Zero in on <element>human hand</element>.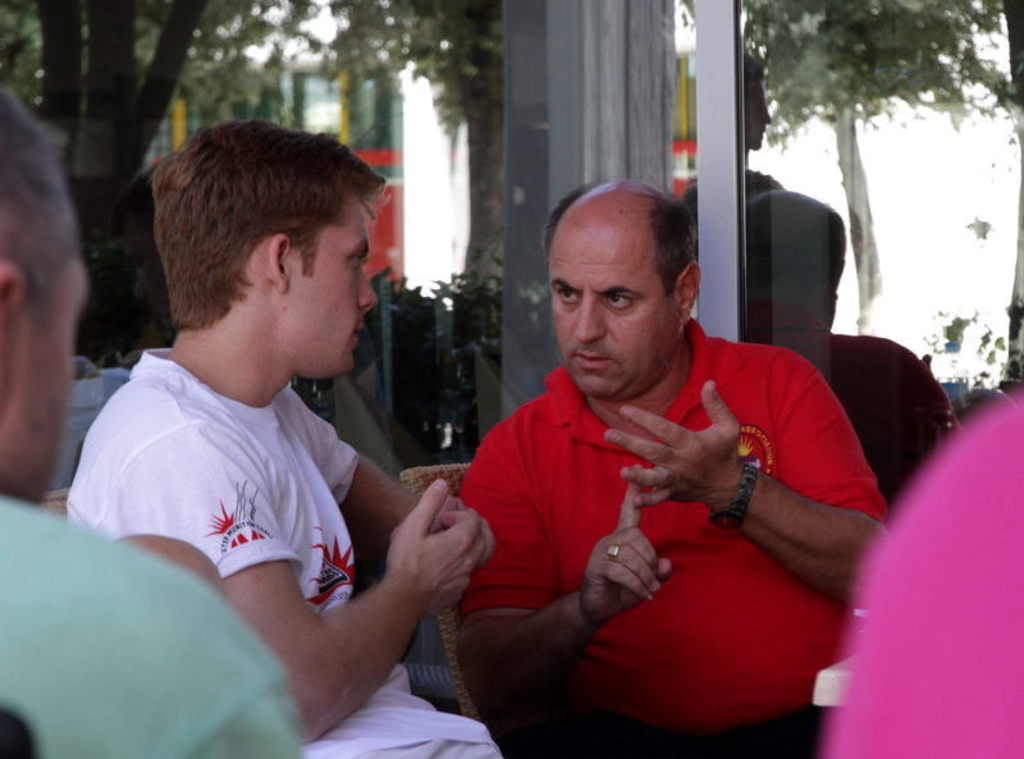
Zeroed in: x1=376 y1=498 x2=485 y2=618.
